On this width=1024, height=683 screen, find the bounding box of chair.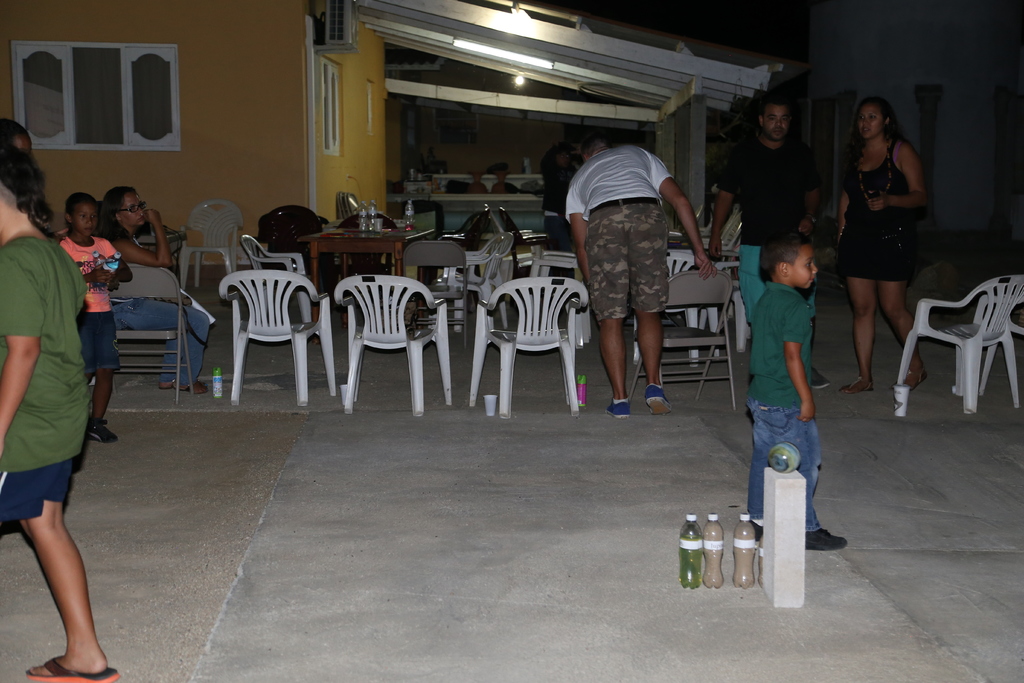
Bounding box: <box>530,256,594,347</box>.
